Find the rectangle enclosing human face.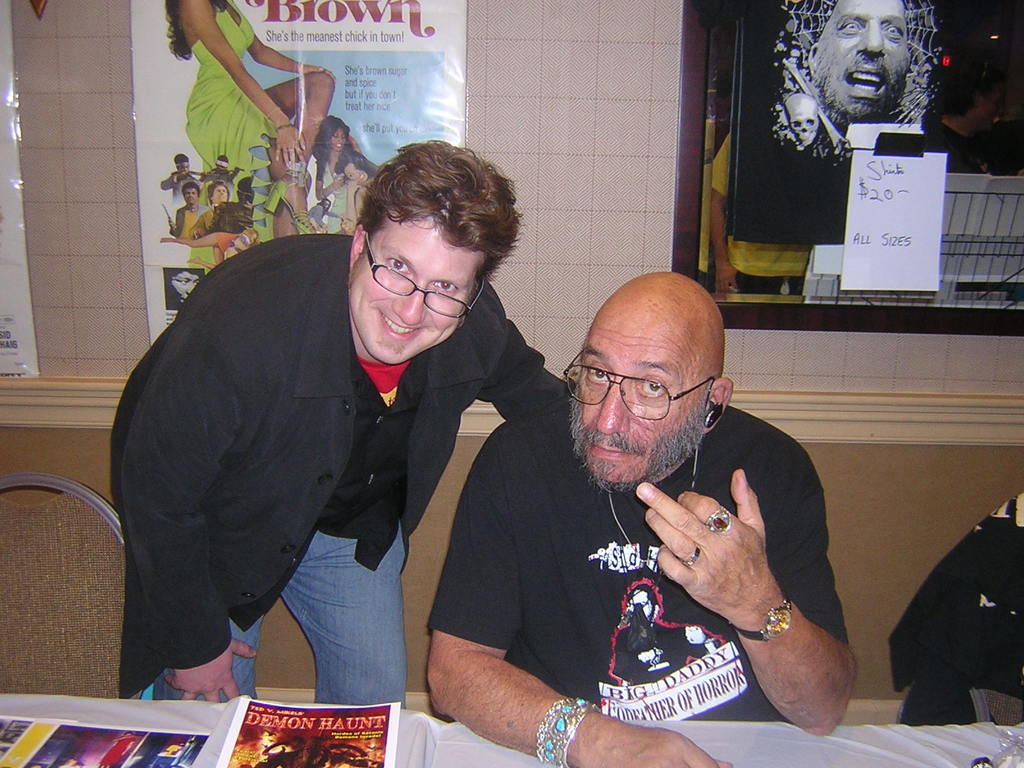
(x1=345, y1=164, x2=367, y2=182).
